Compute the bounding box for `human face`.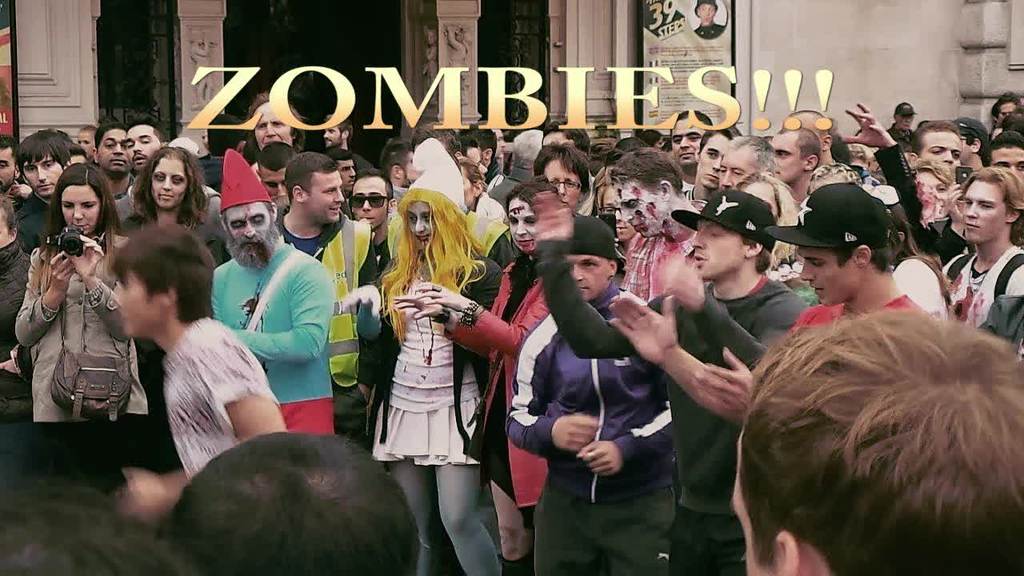
(768,128,811,182).
